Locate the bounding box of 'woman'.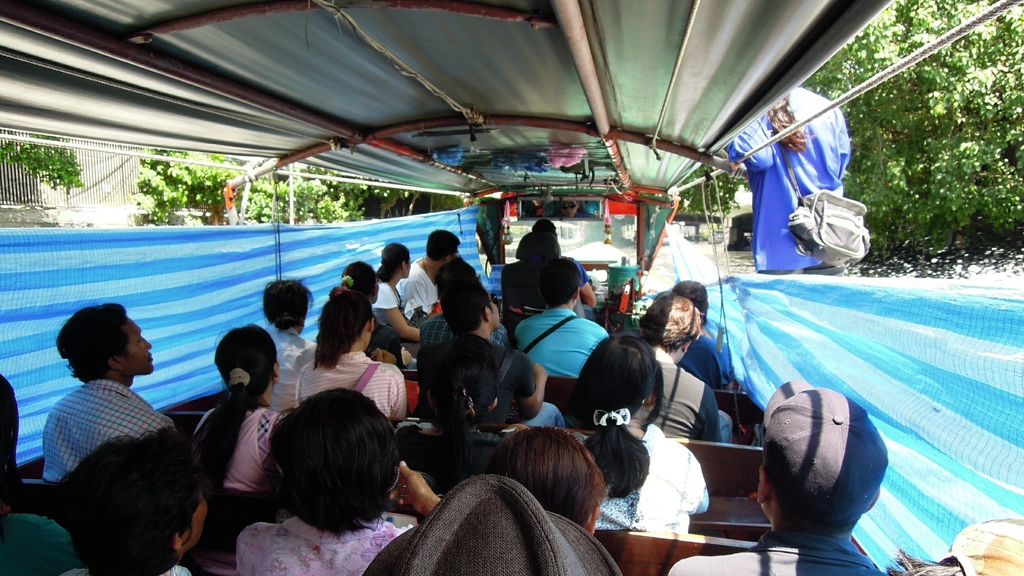
Bounding box: <box>294,283,393,437</box>.
